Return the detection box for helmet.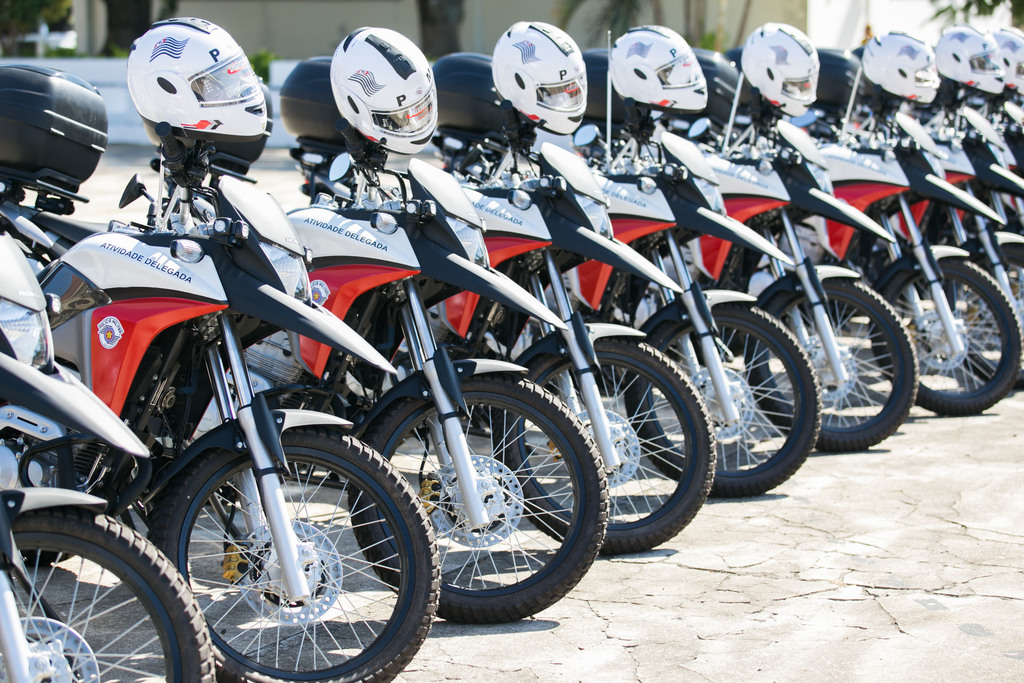
993:24:1023:94.
